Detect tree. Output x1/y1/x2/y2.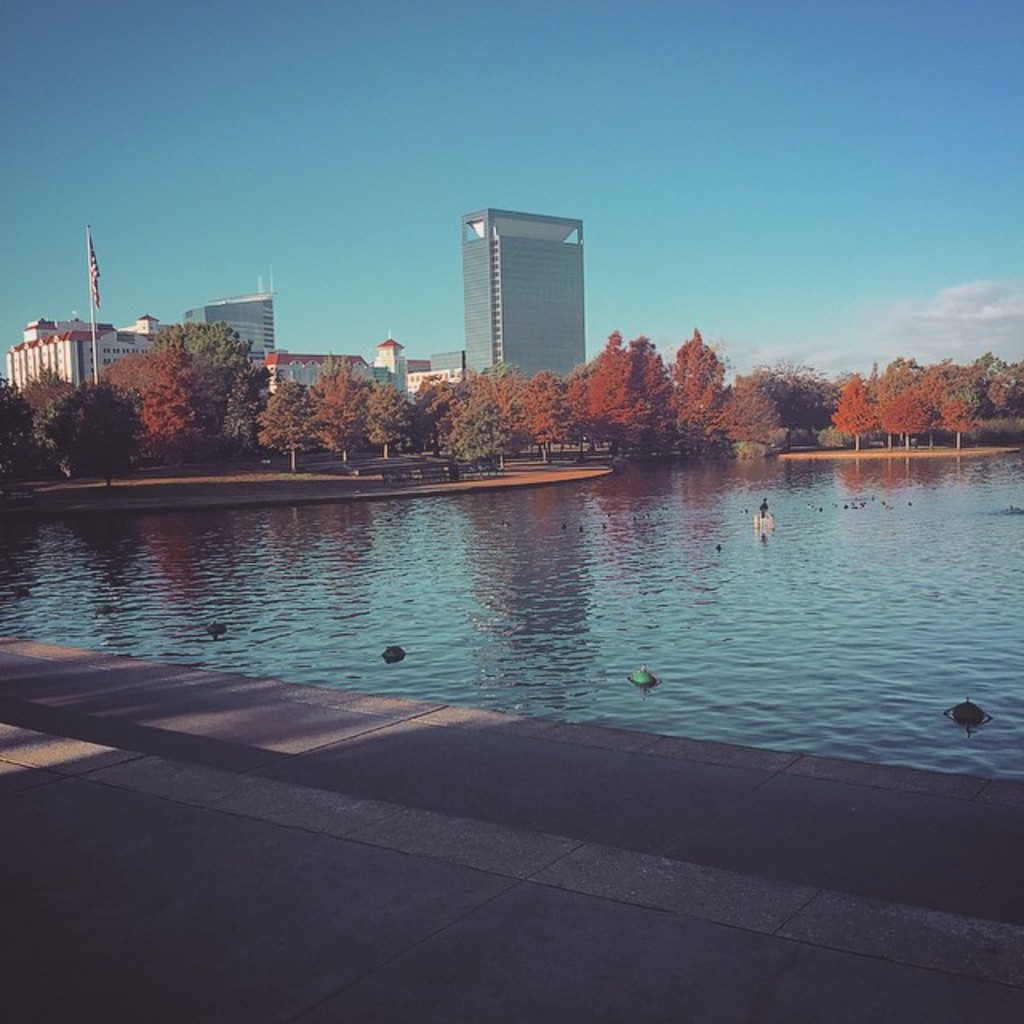
320/365/371/462.
